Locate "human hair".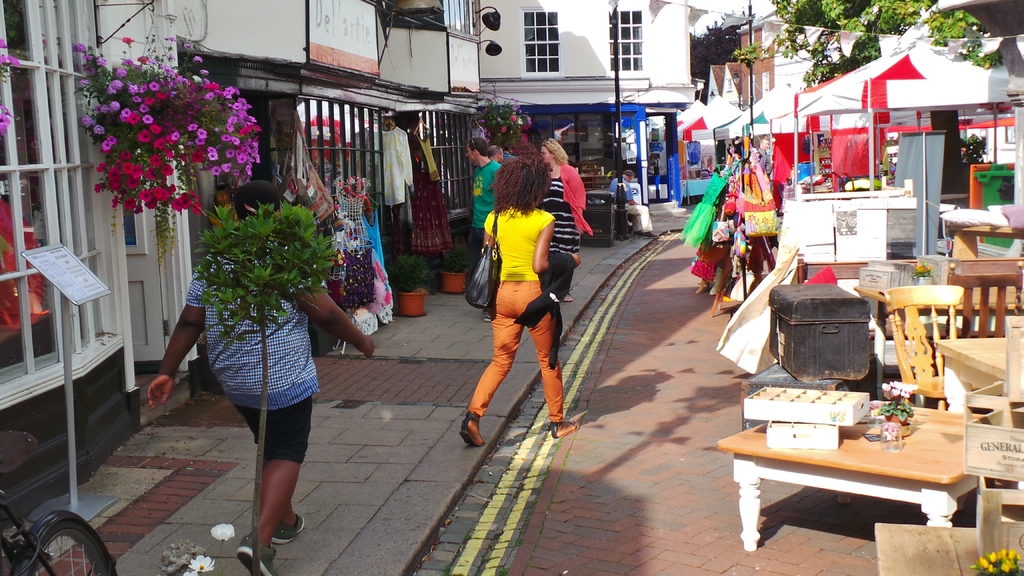
Bounding box: detection(236, 181, 279, 223).
